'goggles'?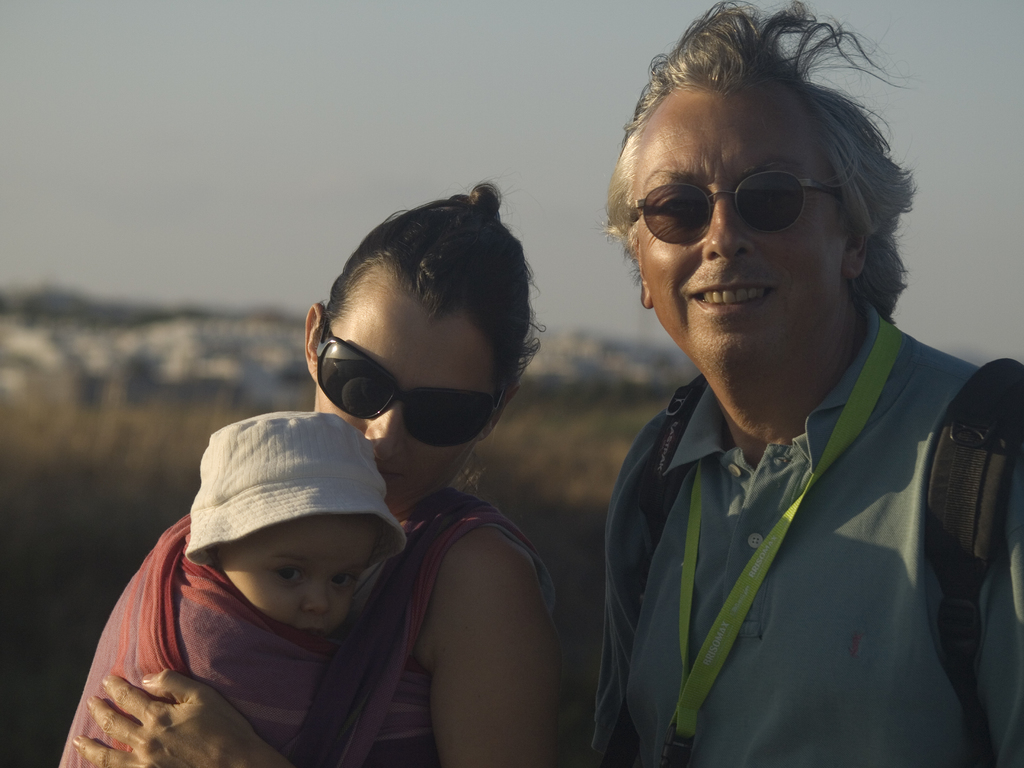
[319,333,528,447]
